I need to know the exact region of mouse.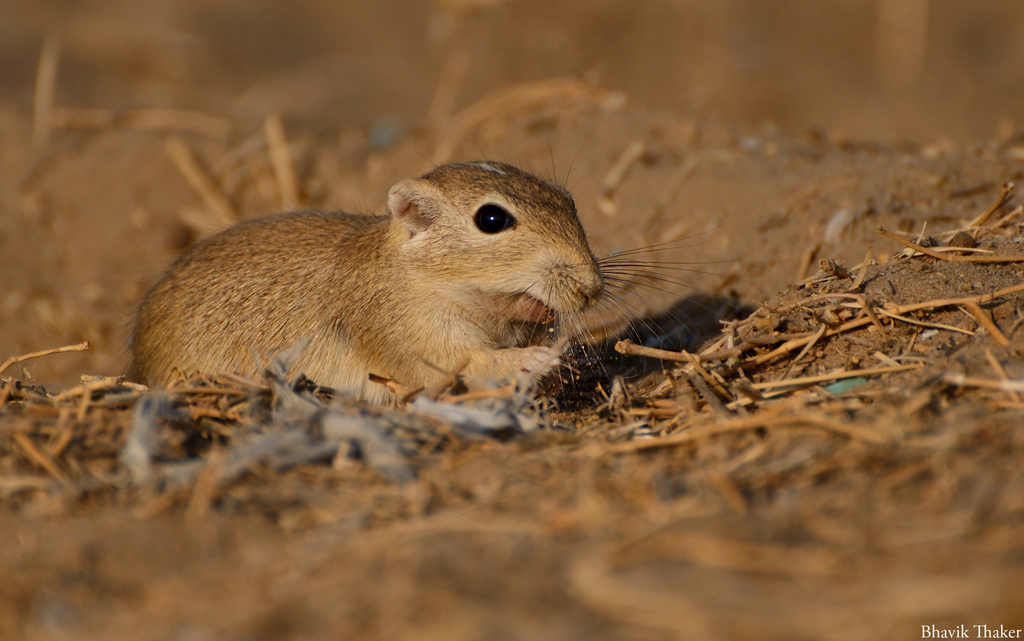
Region: [x1=109, y1=131, x2=738, y2=418].
